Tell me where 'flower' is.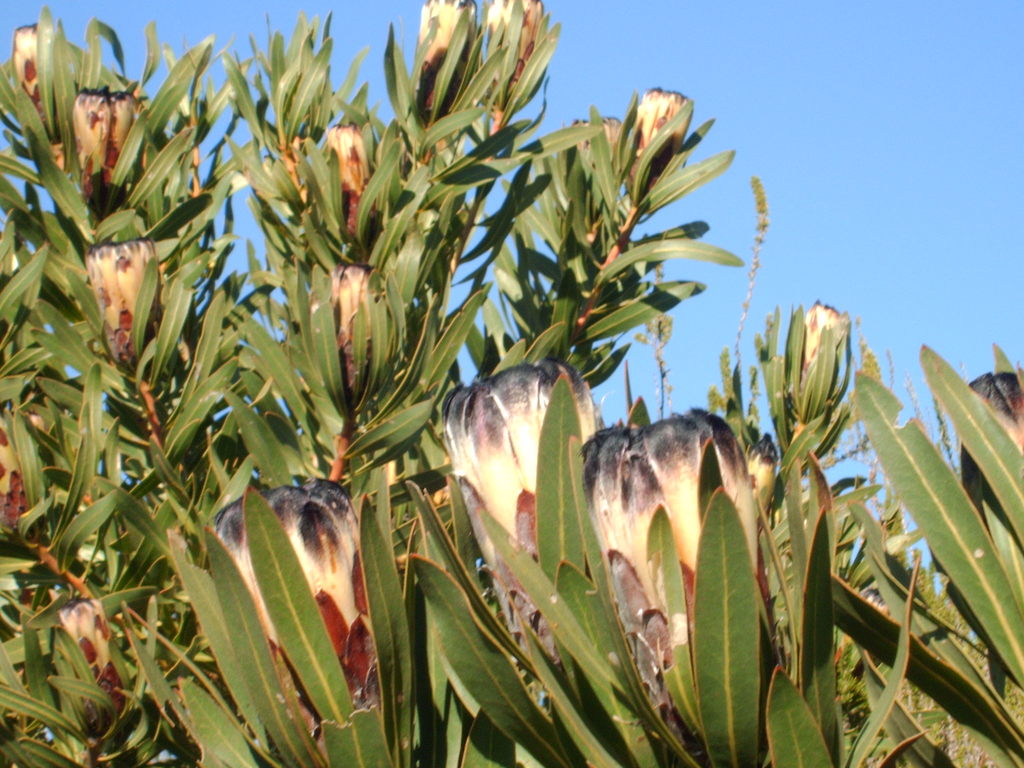
'flower' is at box=[87, 228, 150, 367].
